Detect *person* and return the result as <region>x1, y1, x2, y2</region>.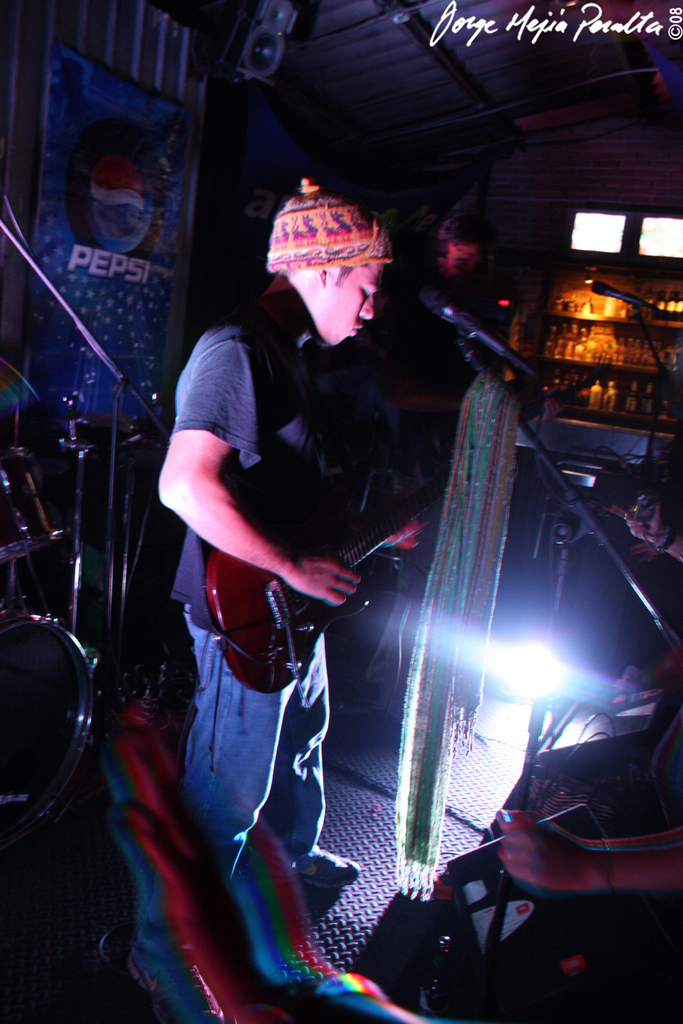
<region>156, 169, 422, 1009</region>.
